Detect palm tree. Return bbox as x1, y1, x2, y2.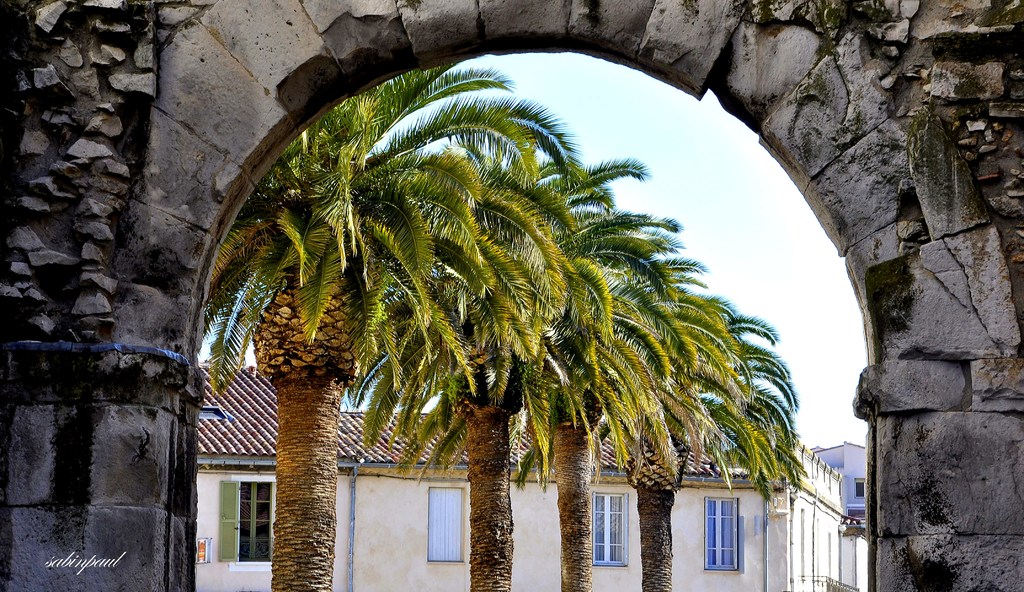
663, 297, 755, 491.
